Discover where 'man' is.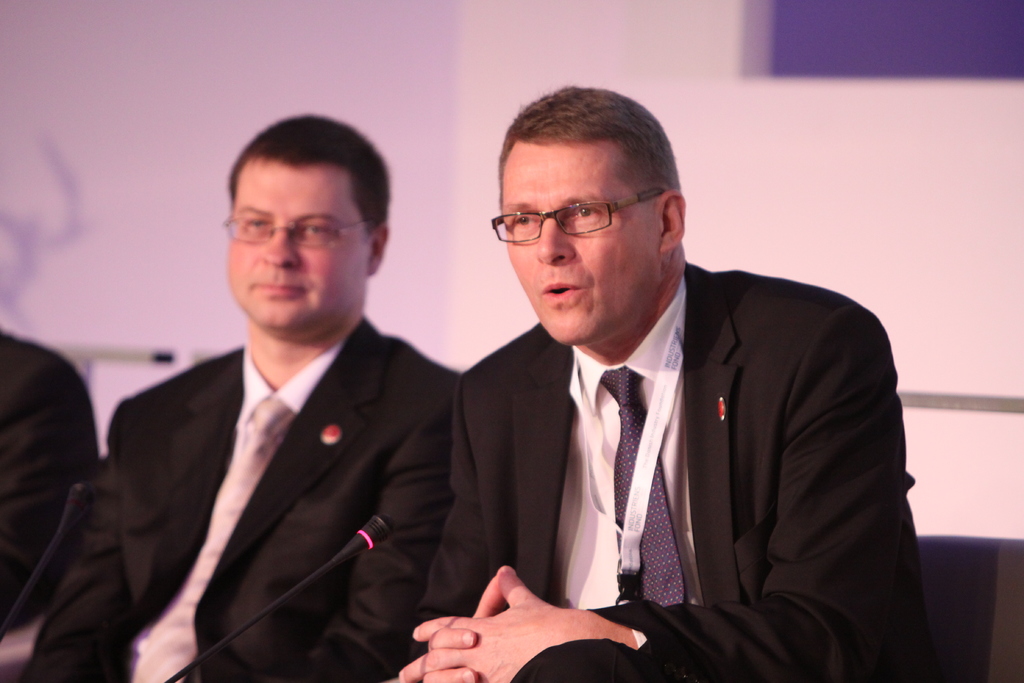
Discovered at box=[397, 85, 915, 682].
